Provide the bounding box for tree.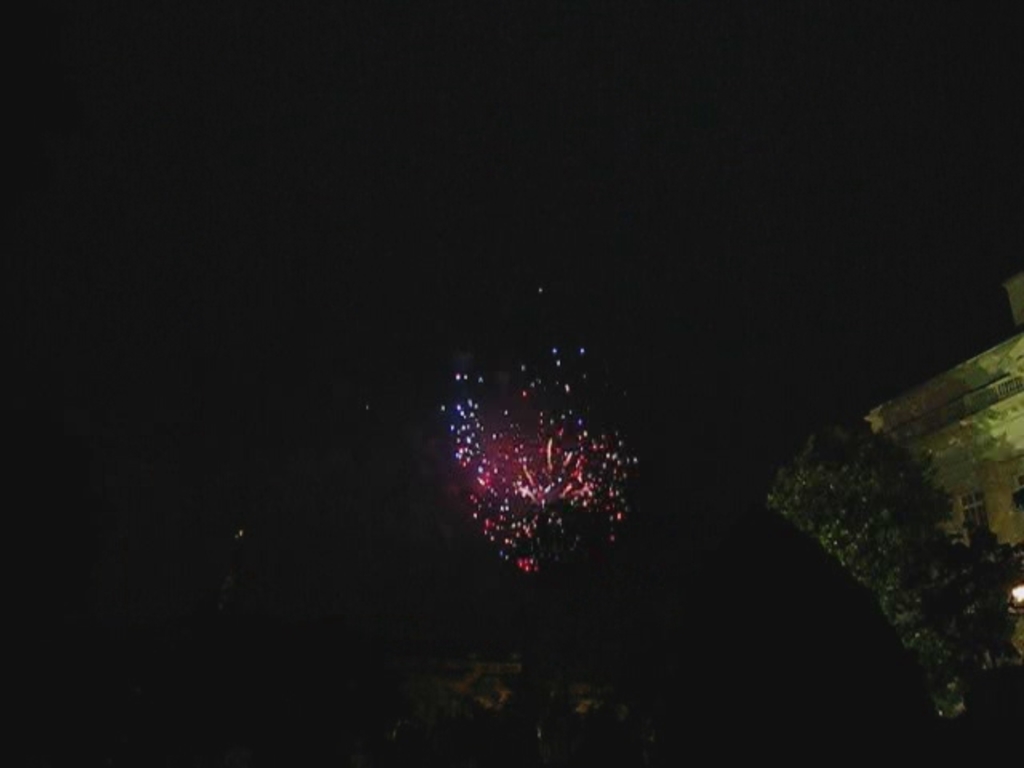
[770, 406, 1022, 766].
